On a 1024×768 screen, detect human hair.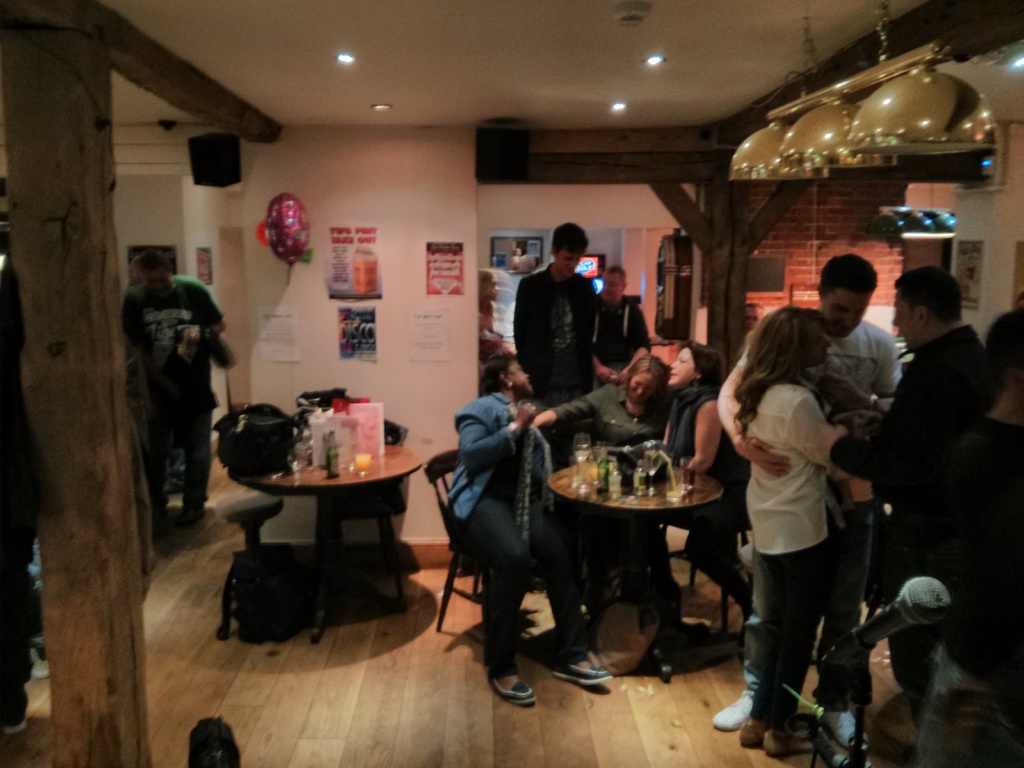
(left=911, top=265, right=979, bottom=339).
